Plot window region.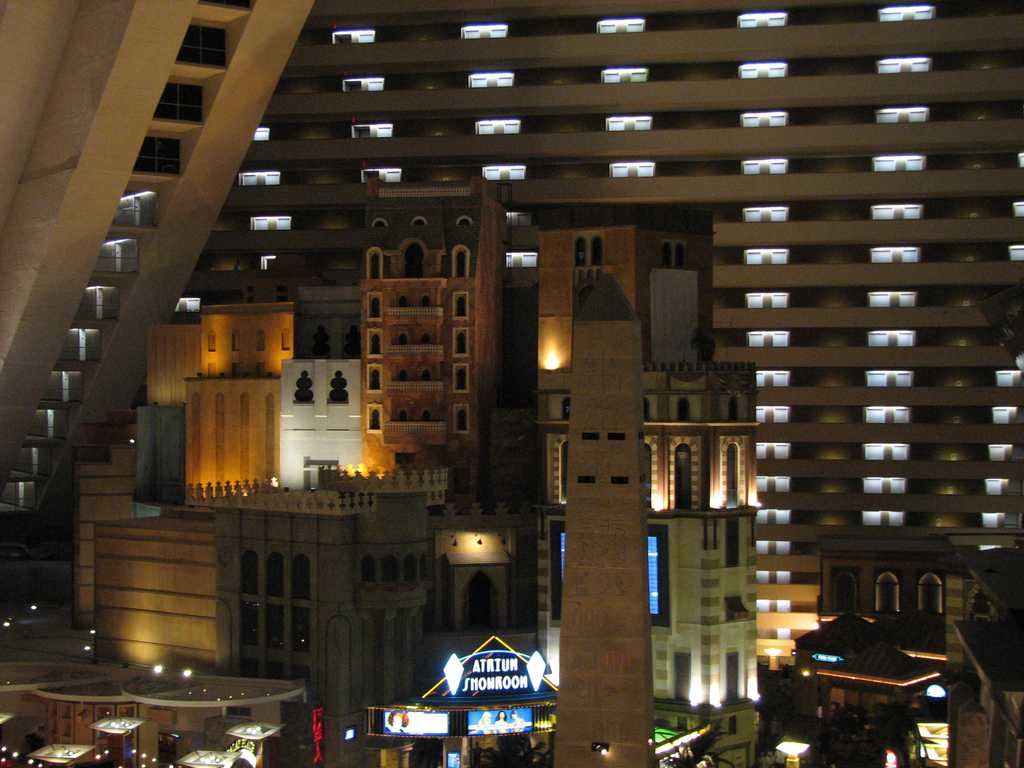
Plotted at <region>574, 476, 596, 484</region>.
